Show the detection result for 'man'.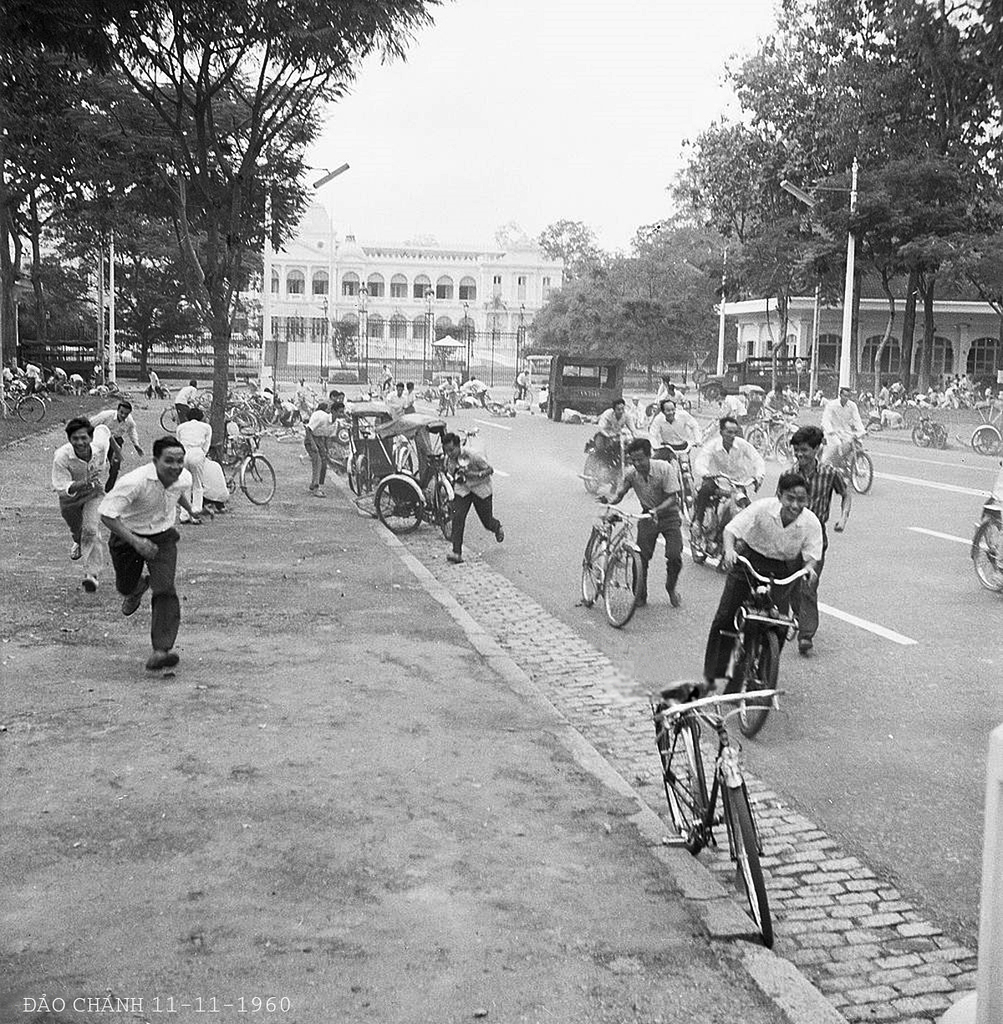
[left=308, top=400, right=344, bottom=501].
